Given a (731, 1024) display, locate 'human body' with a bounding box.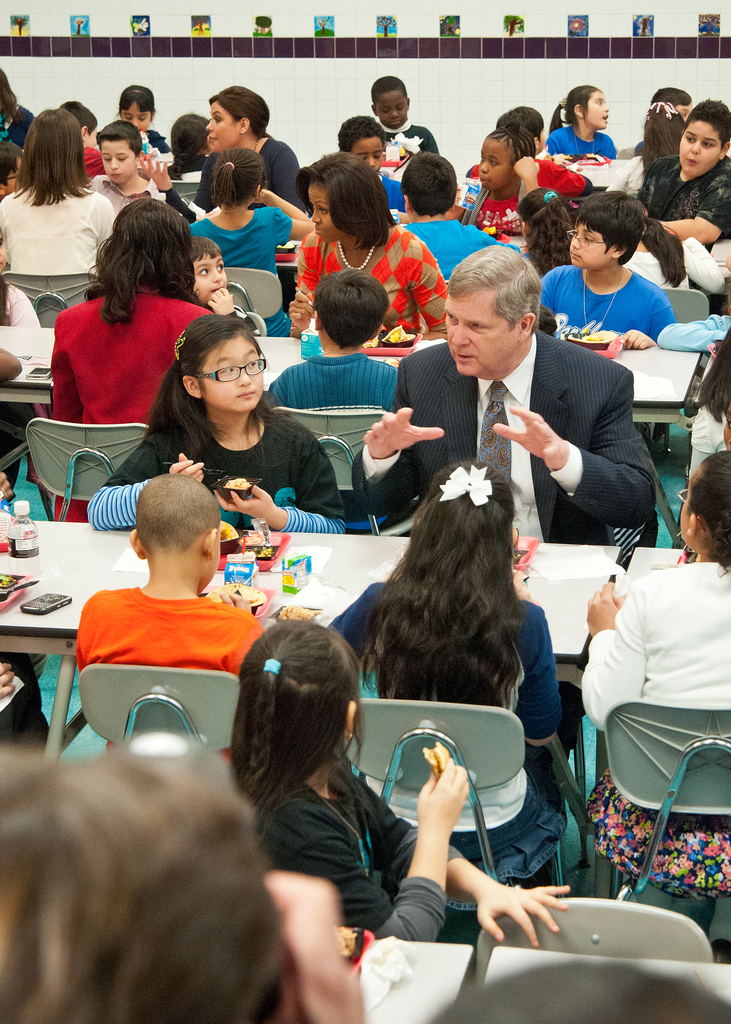
Located: left=243, top=751, right=568, bottom=949.
